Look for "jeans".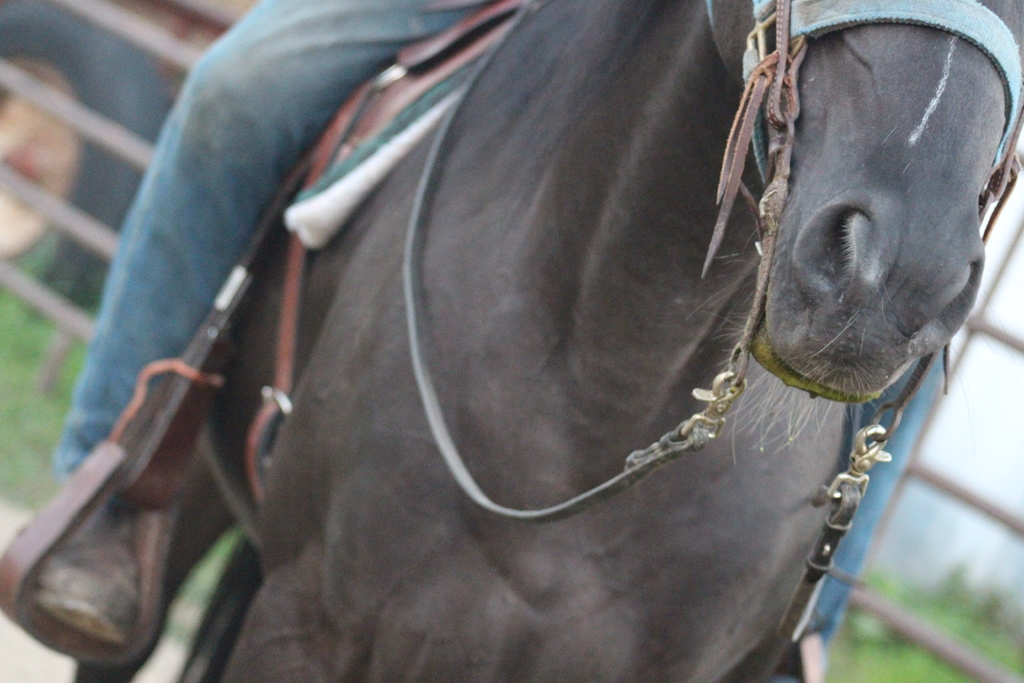
Found: {"x1": 52, "y1": 1, "x2": 494, "y2": 477}.
